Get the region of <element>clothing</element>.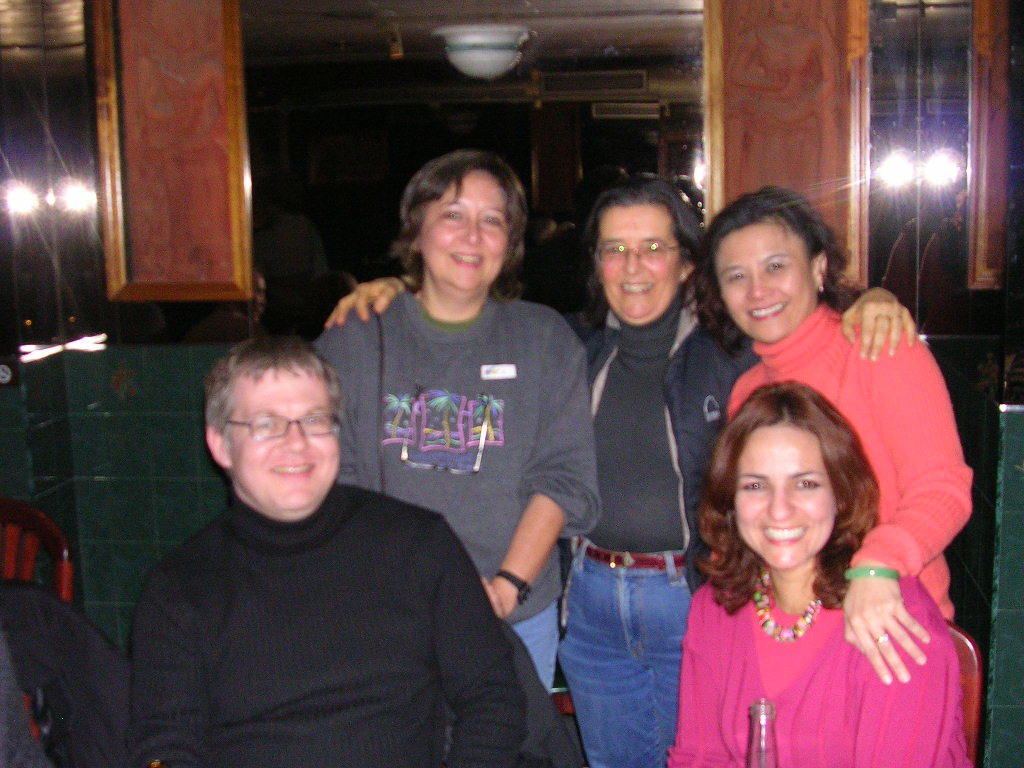
<region>563, 305, 762, 767</region>.
